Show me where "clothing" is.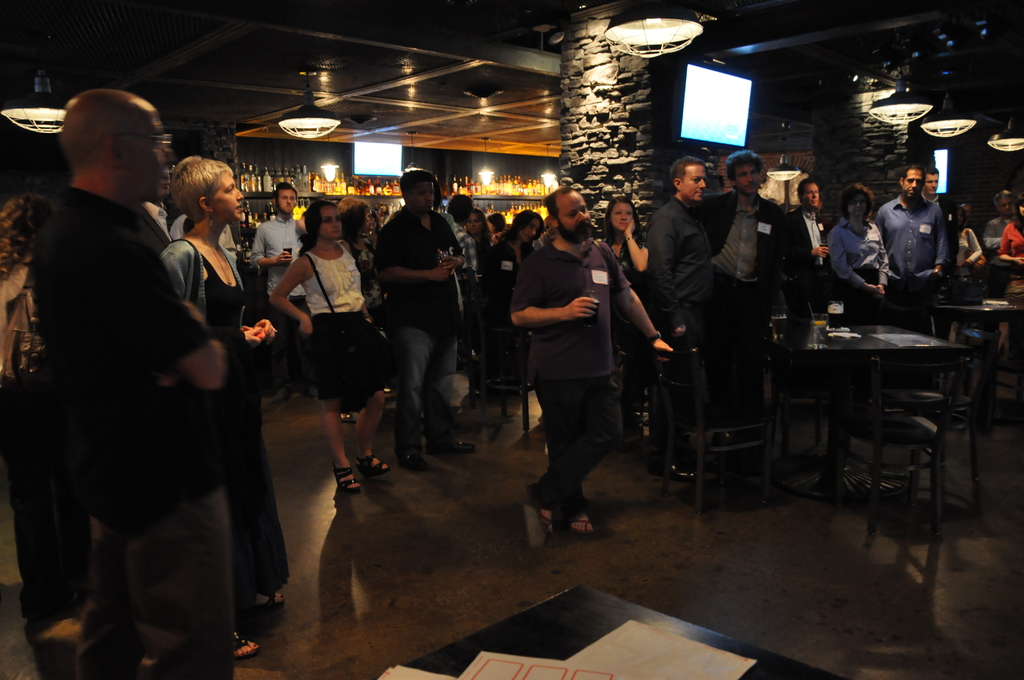
"clothing" is at {"x1": 493, "y1": 229, "x2": 504, "y2": 245}.
